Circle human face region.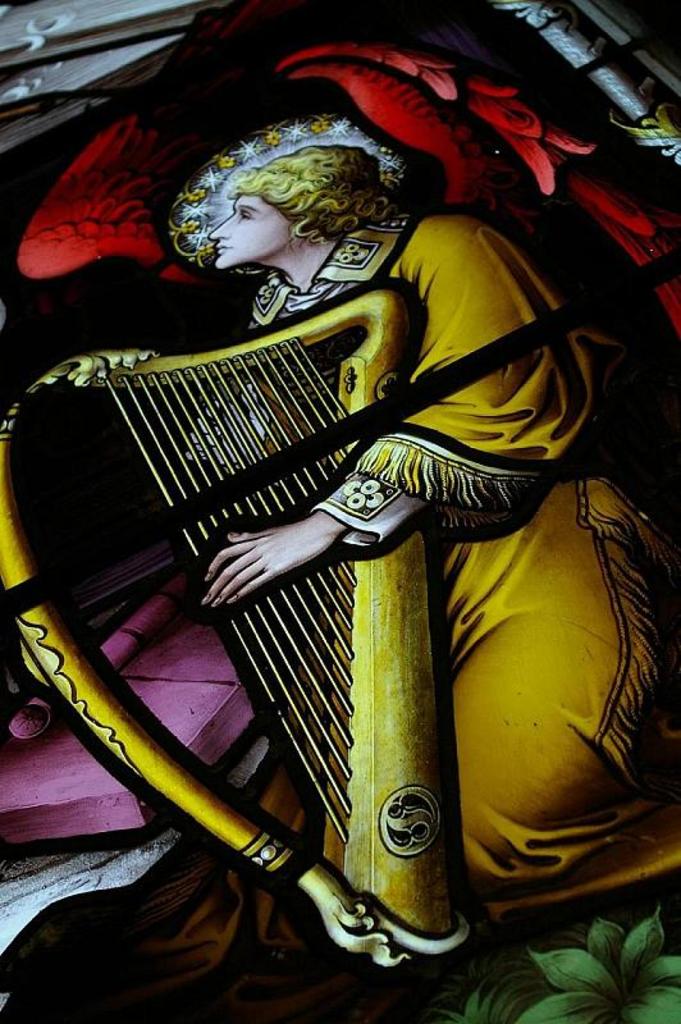
Region: {"x1": 205, "y1": 193, "x2": 284, "y2": 265}.
